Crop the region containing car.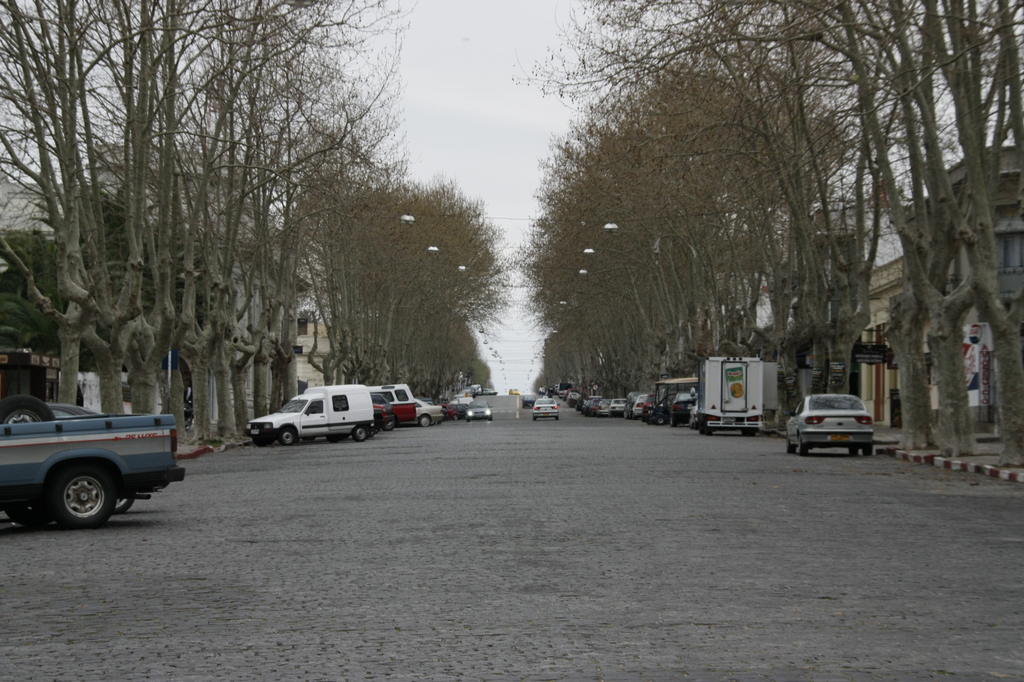
Crop region: <box>376,392,425,433</box>.
